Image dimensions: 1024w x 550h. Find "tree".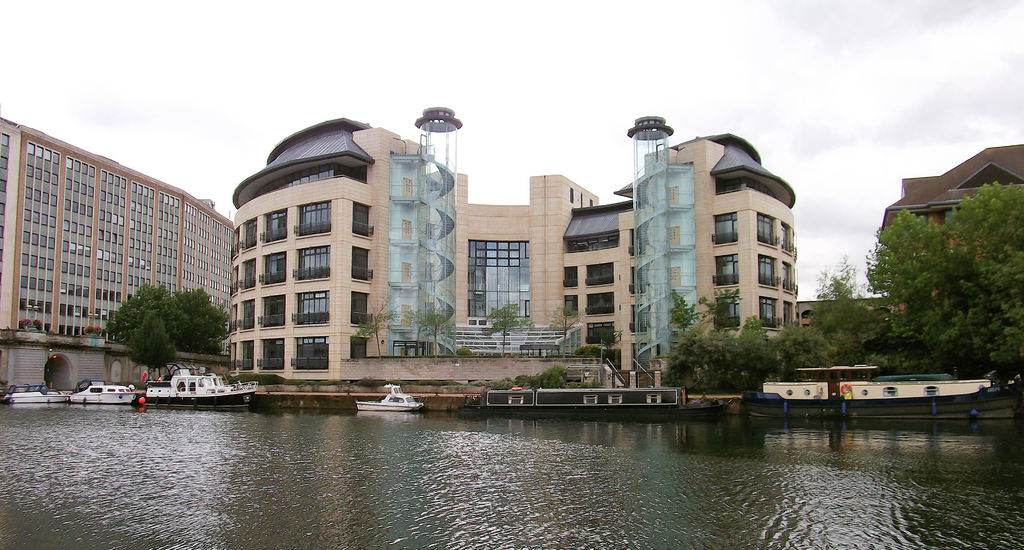
(659, 316, 778, 398).
